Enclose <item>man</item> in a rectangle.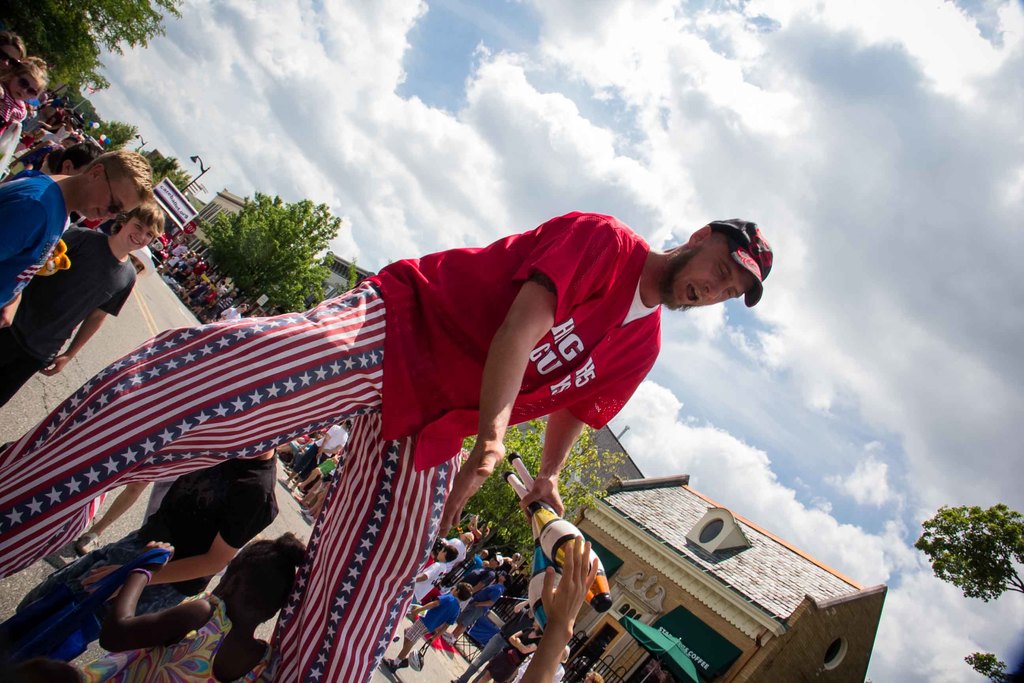
[118,447,282,616].
